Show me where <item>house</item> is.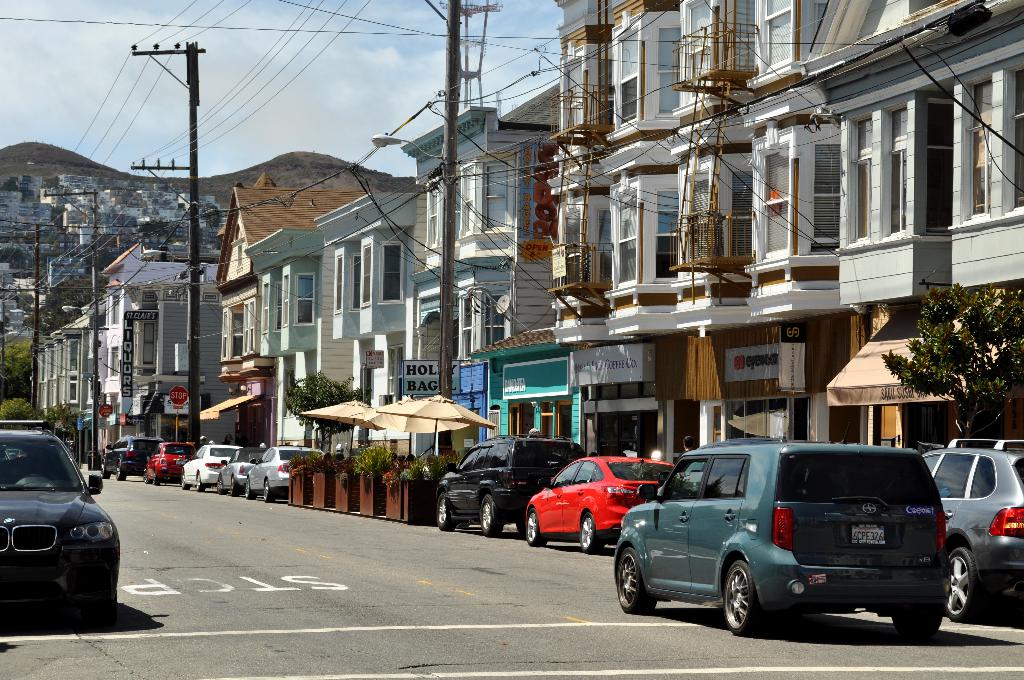
<item>house</item> is at pyautogui.locateOnScreen(212, 166, 377, 465).
